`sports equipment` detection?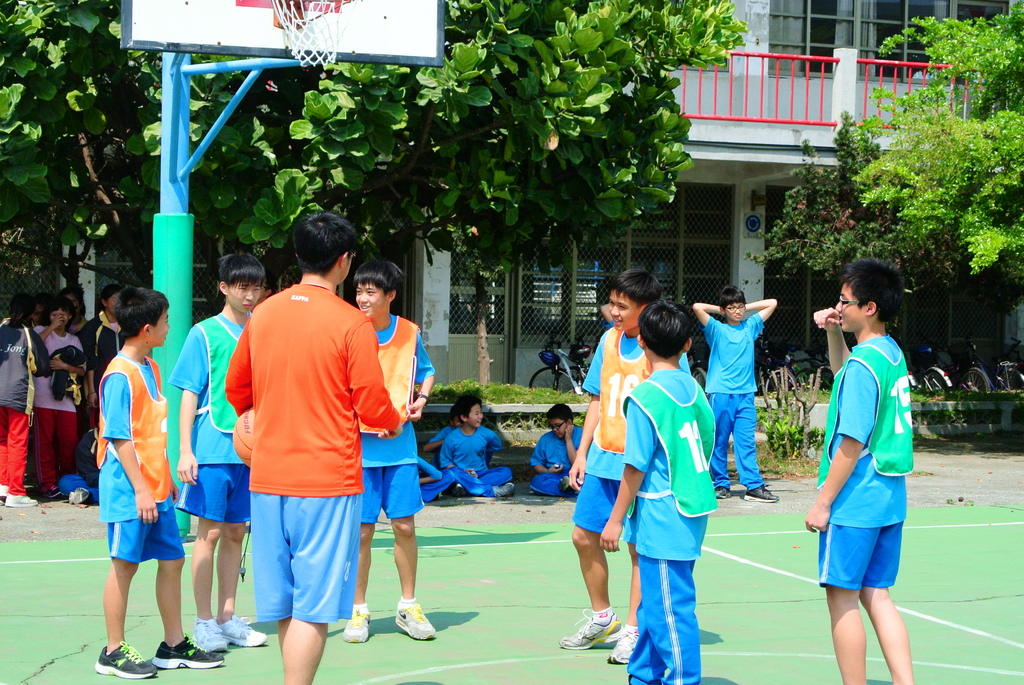
select_region(227, 400, 262, 468)
